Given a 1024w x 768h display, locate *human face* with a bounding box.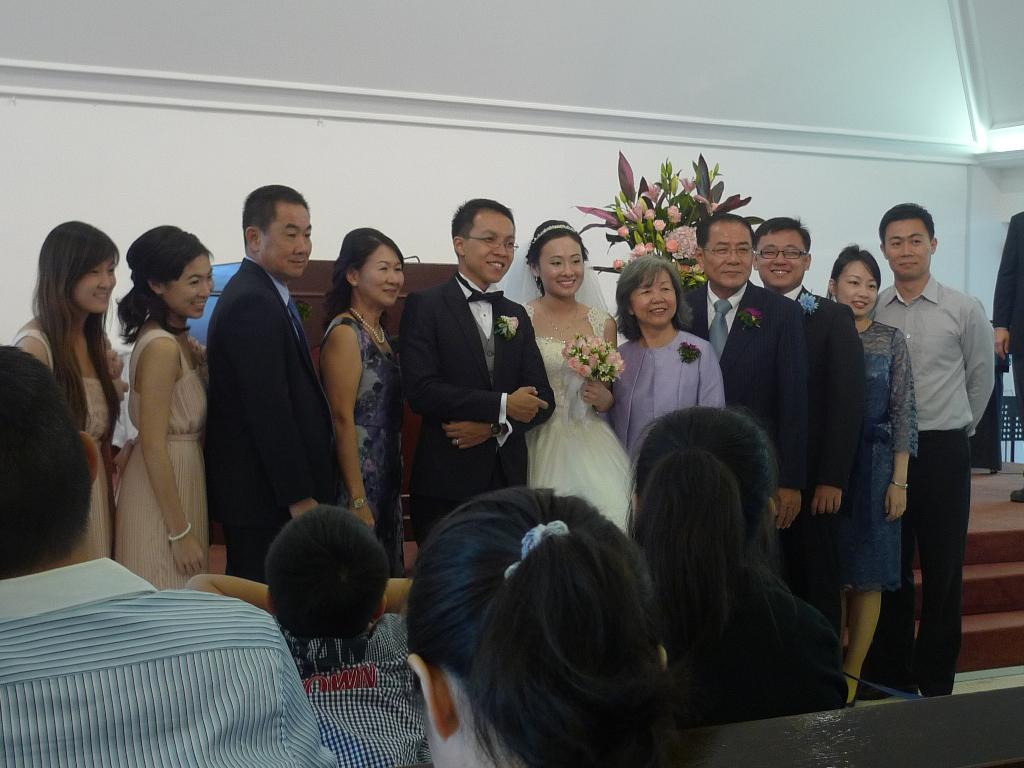
Located: bbox=[258, 202, 311, 276].
